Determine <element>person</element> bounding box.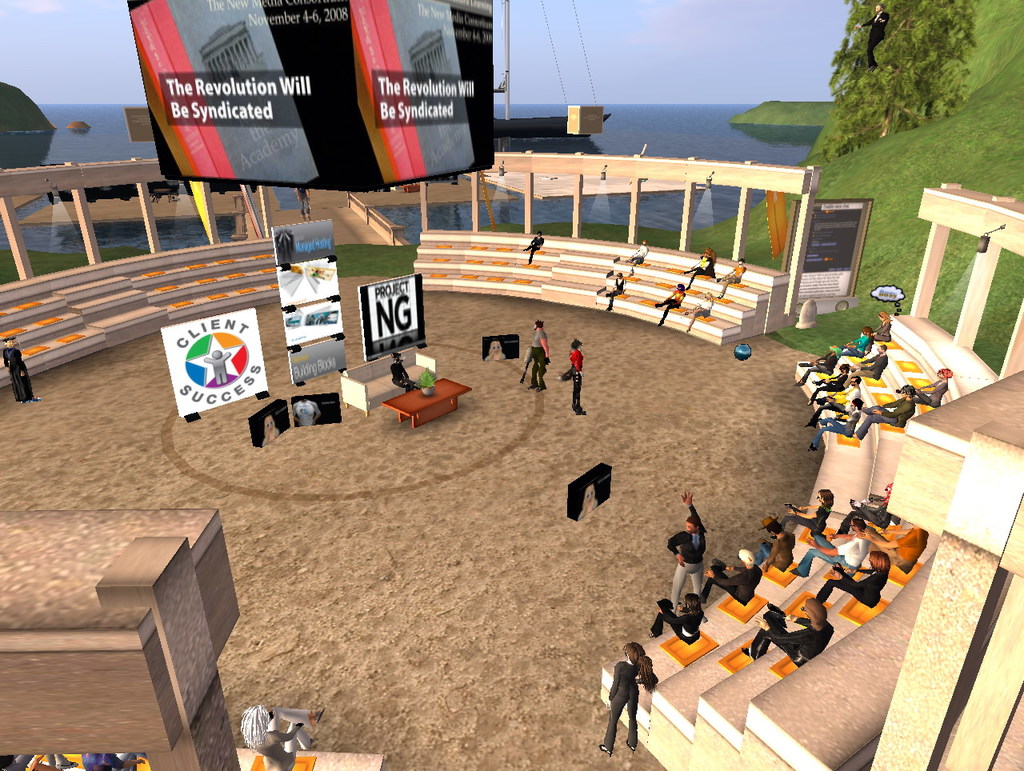
Determined: x1=290 y1=398 x2=320 y2=422.
